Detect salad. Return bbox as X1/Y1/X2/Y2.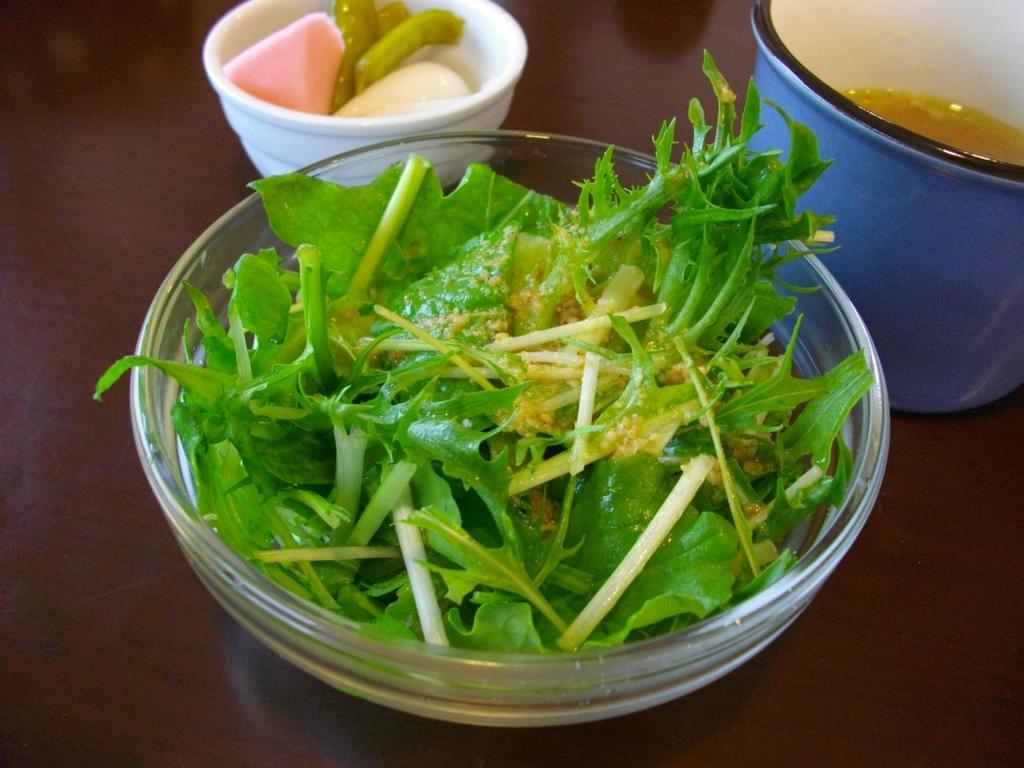
93/48/879/662.
